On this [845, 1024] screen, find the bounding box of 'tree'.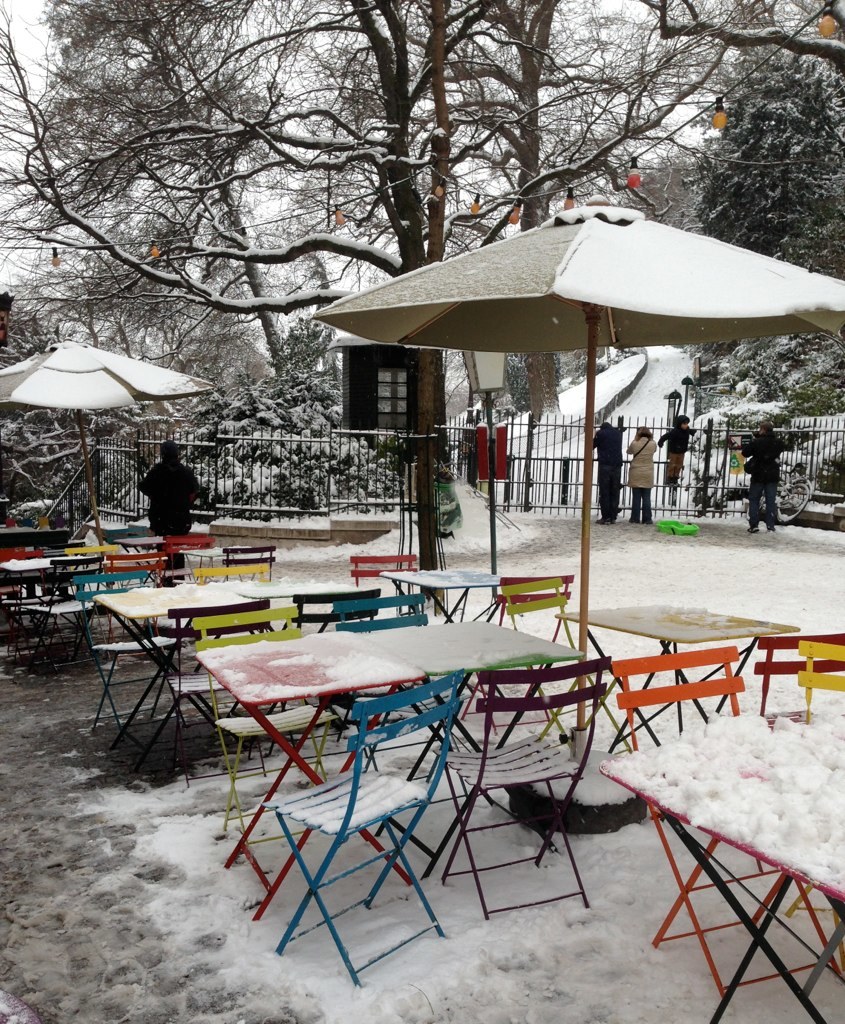
Bounding box: l=686, t=67, r=834, b=413.
